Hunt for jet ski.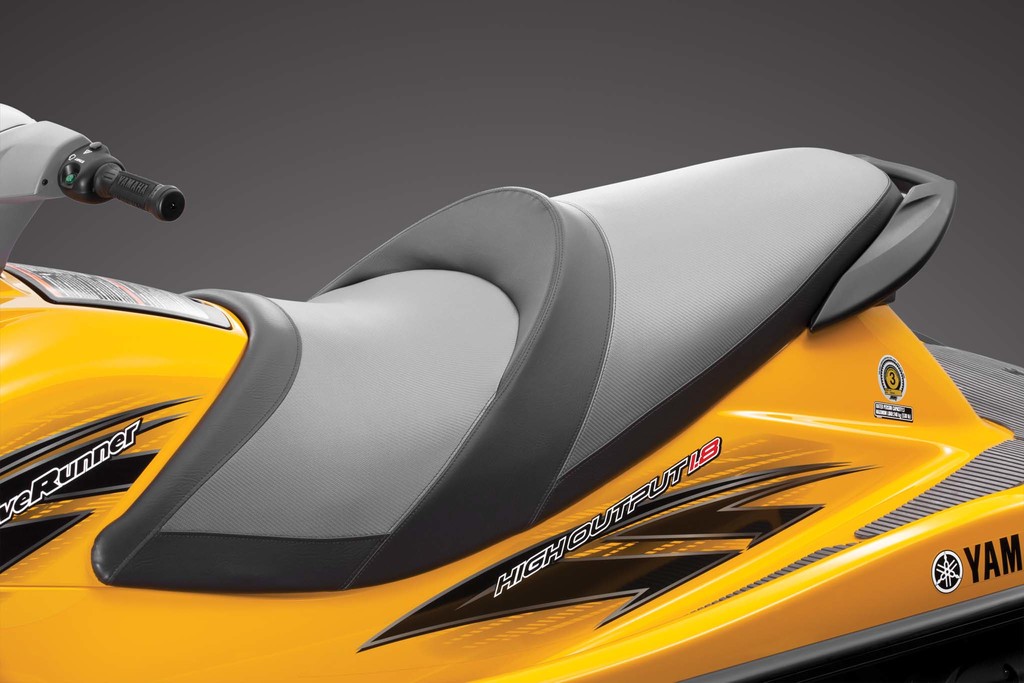
Hunted down at select_region(0, 95, 1022, 682).
